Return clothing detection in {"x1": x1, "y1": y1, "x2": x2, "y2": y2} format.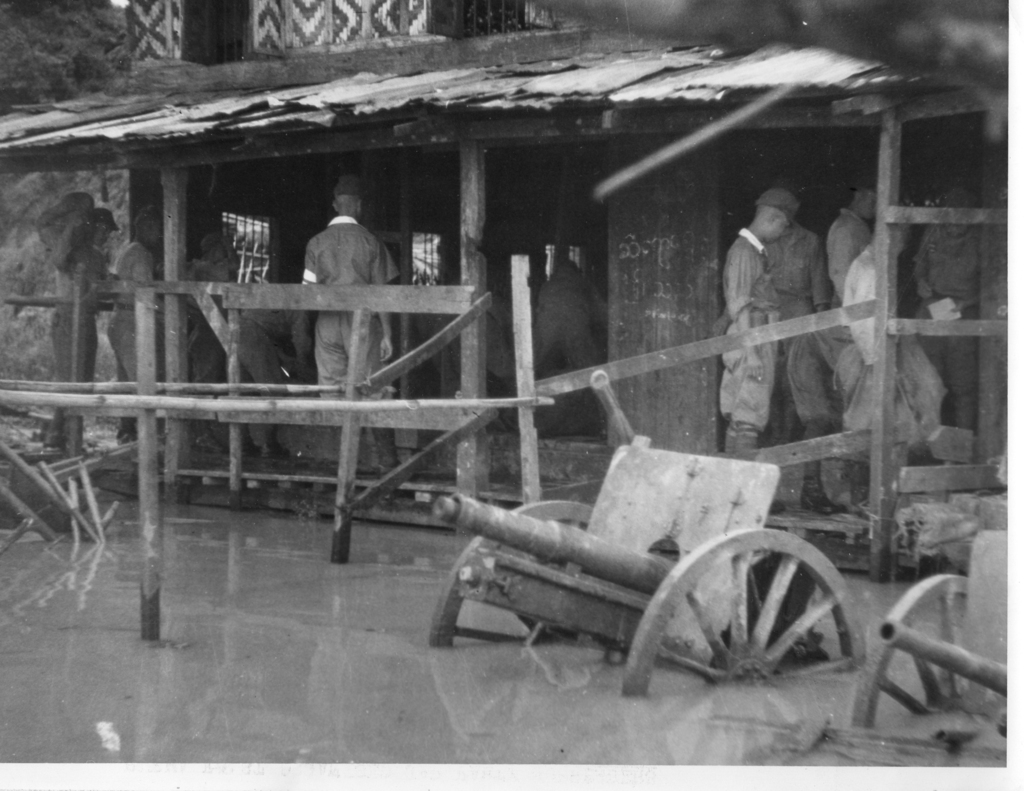
{"x1": 108, "y1": 250, "x2": 164, "y2": 439}.
